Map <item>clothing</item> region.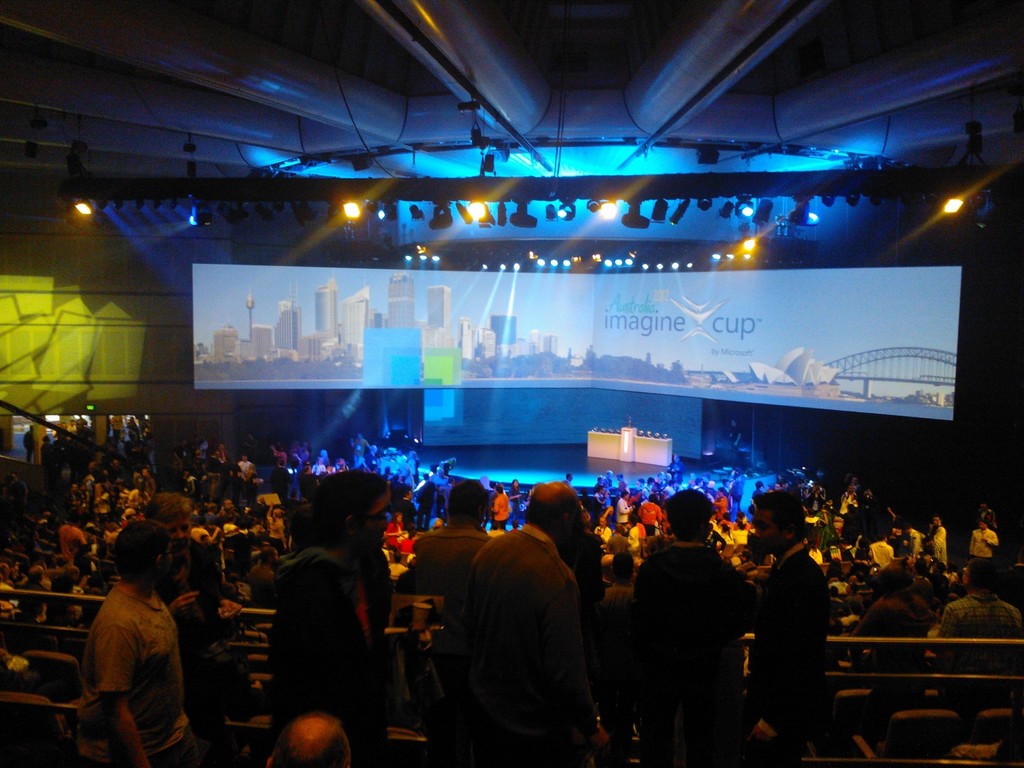
Mapped to select_region(611, 500, 634, 531).
